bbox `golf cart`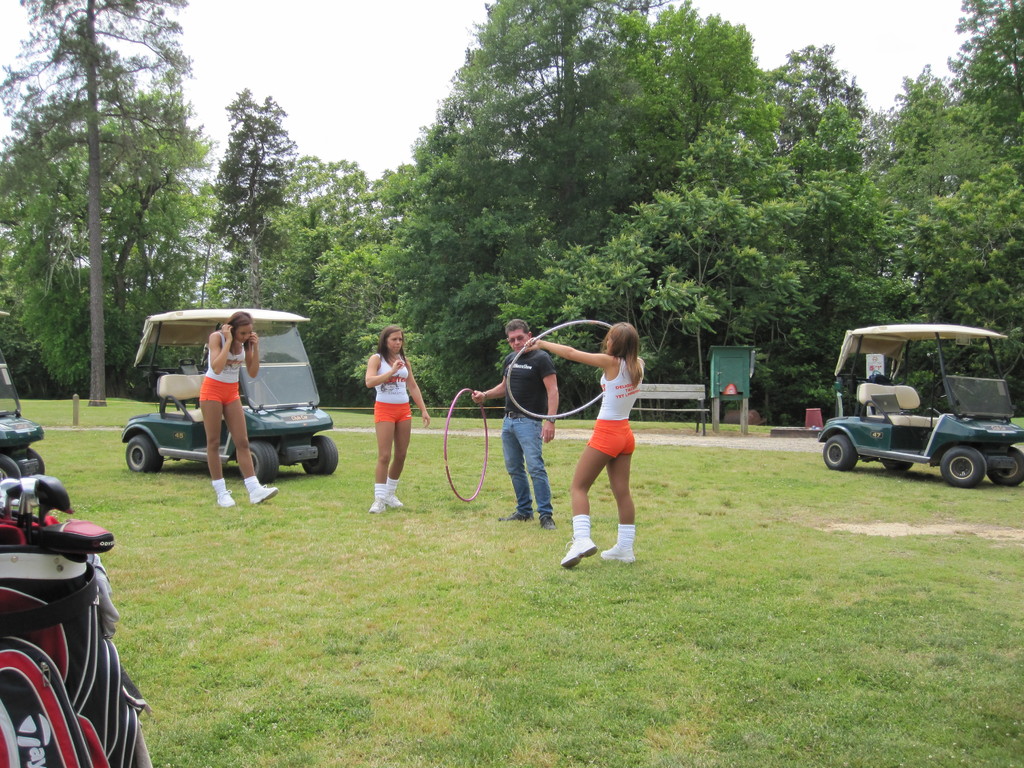
819:324:1023:488
